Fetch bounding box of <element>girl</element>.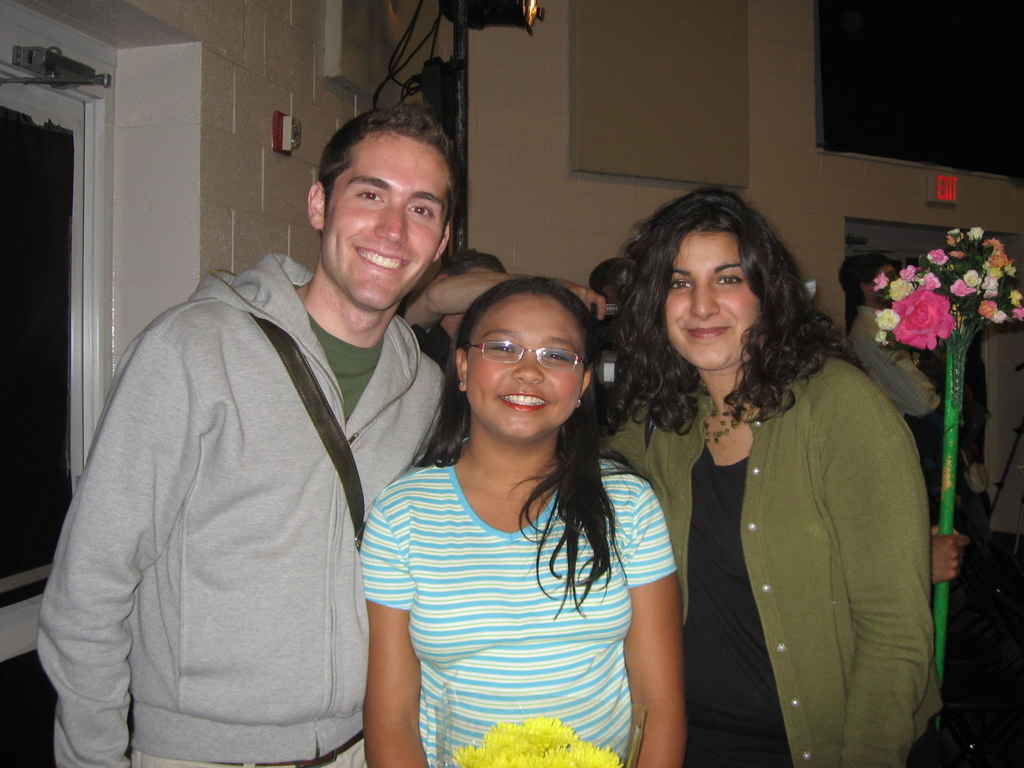
Bbox: (x1=602, y1=187, x2=943, y2=767).
